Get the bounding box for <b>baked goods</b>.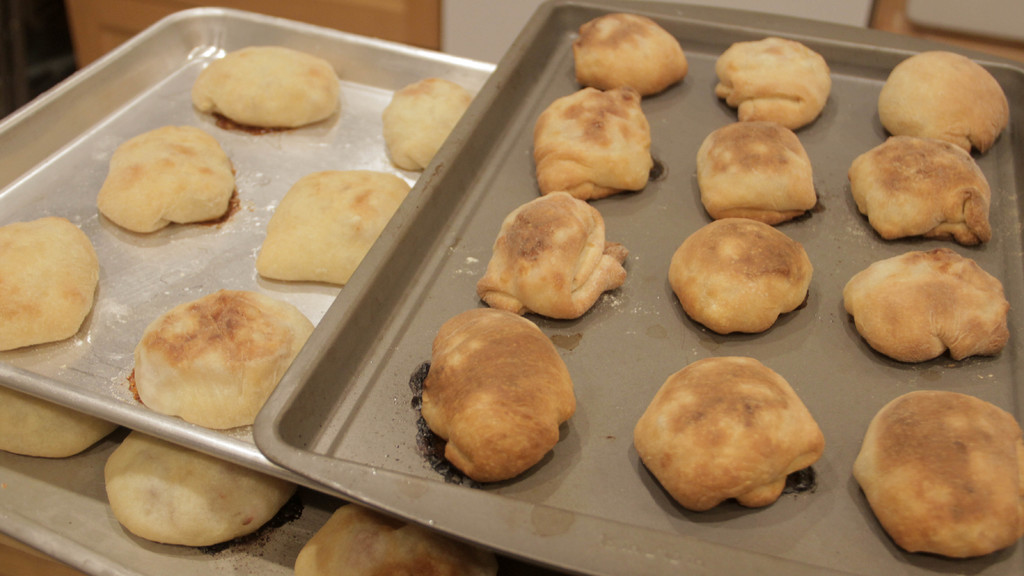
(529, 83, 650, 195).
